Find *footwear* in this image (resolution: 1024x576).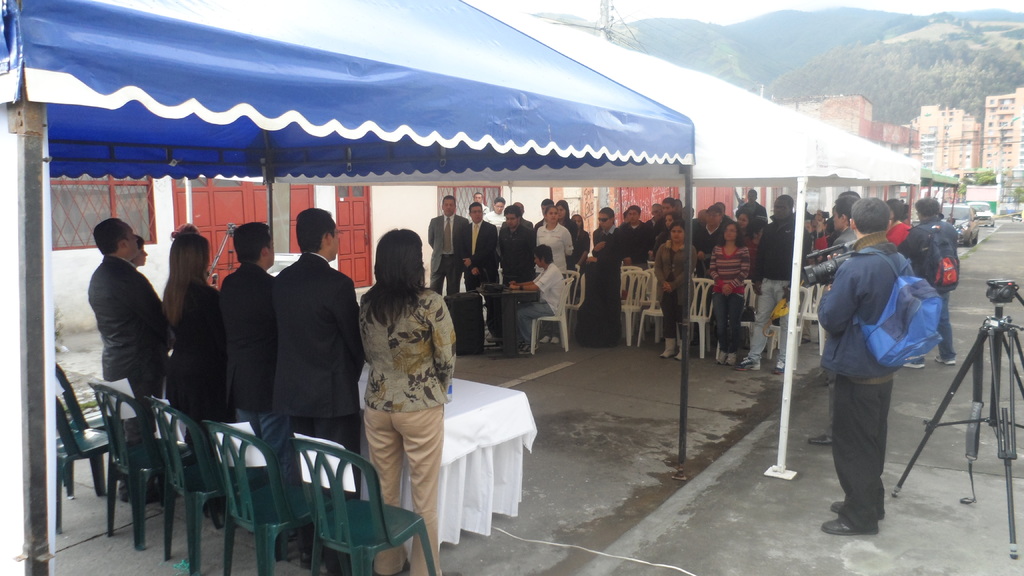
region(822, 521, 854, 536).
